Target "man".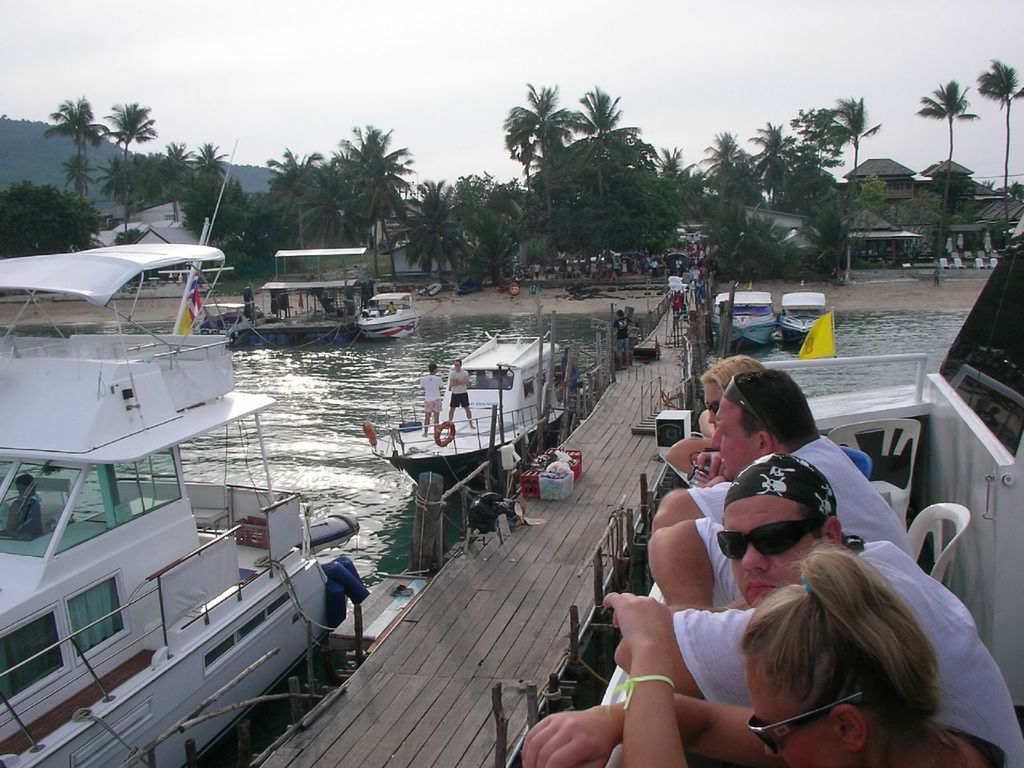
Target region: [613,311,630,374].
